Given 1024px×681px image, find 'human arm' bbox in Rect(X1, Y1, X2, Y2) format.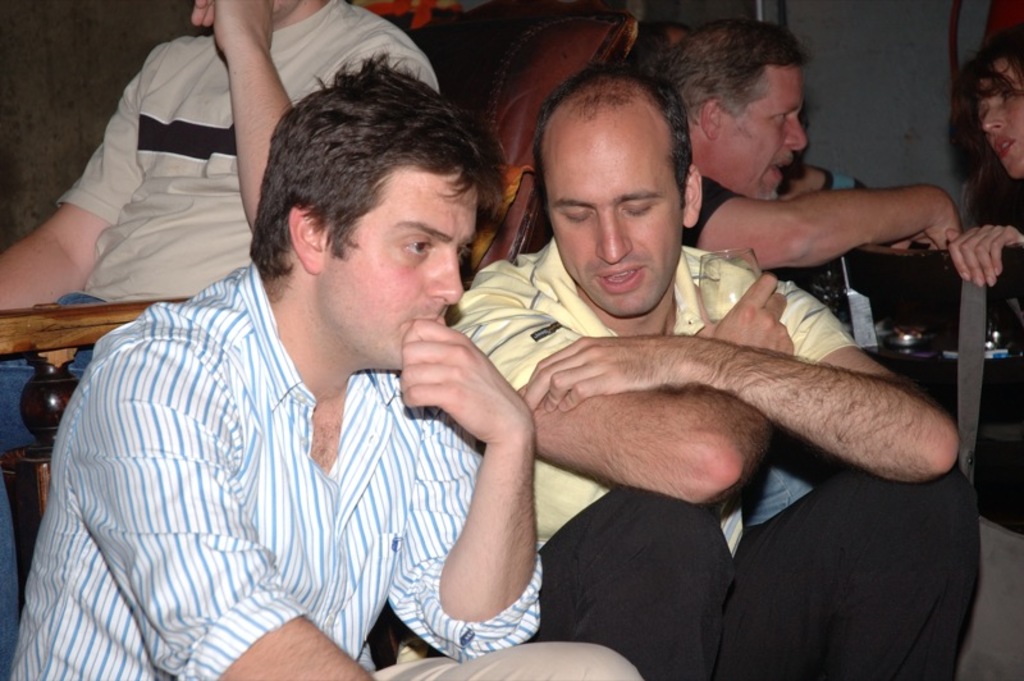
Rect(180, 0, 445, 241).
